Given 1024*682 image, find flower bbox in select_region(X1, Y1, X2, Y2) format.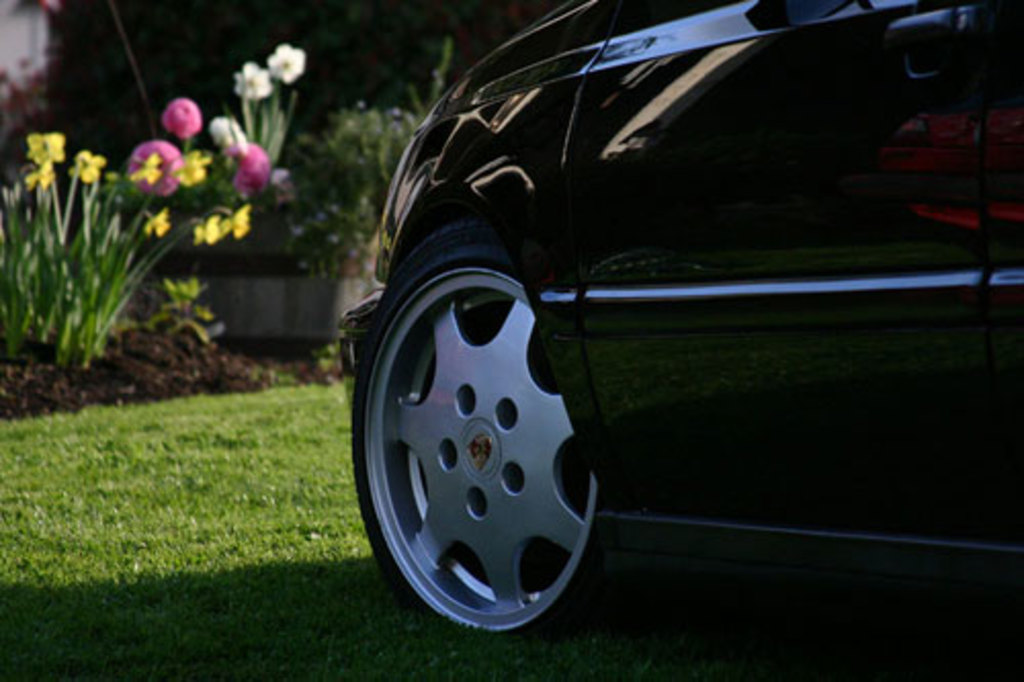
select_region(25, 158, 51, 190).
